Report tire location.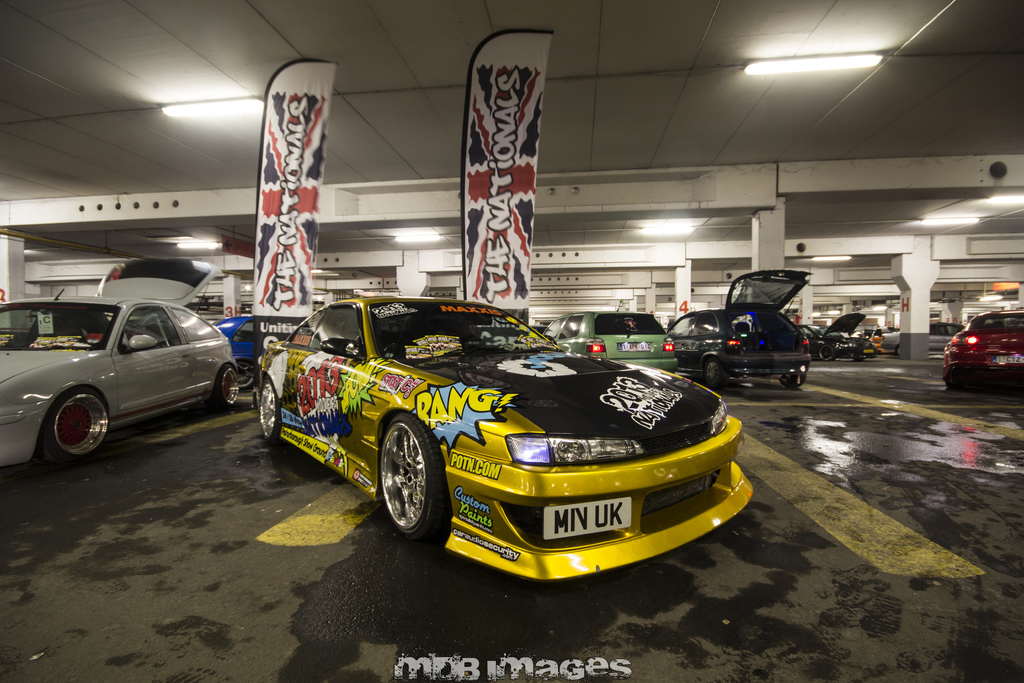
Report: Rect(945, 378, 961, 390).
